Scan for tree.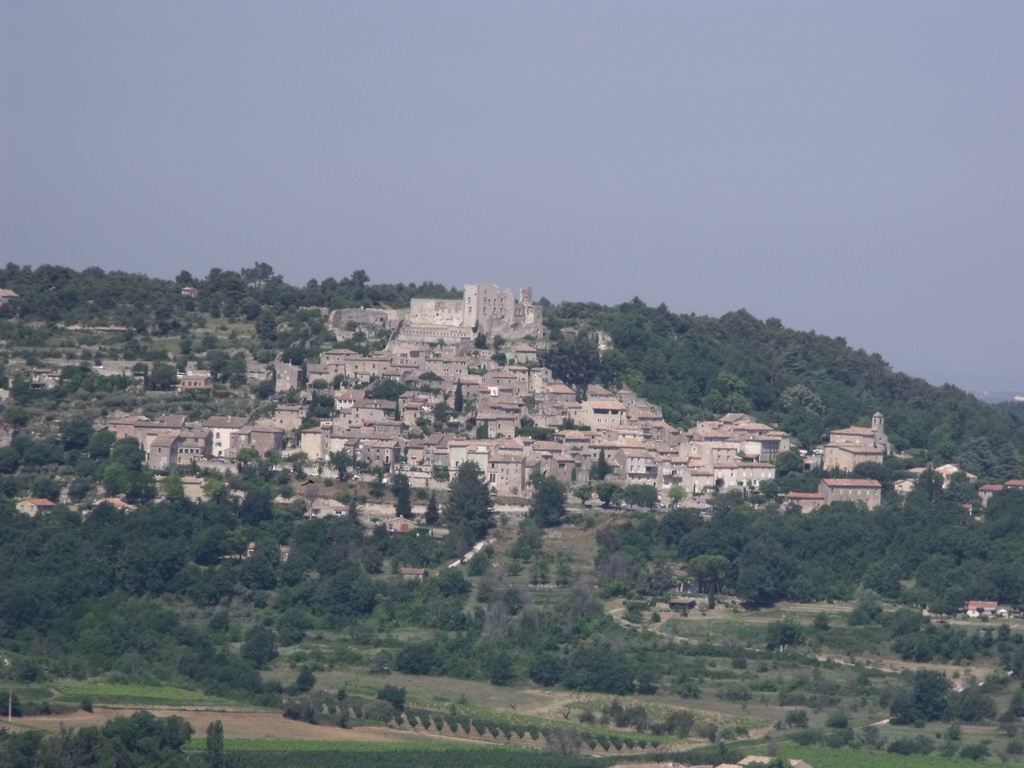
Scan result: (left=272, top=614, right=305, bottom=643).
